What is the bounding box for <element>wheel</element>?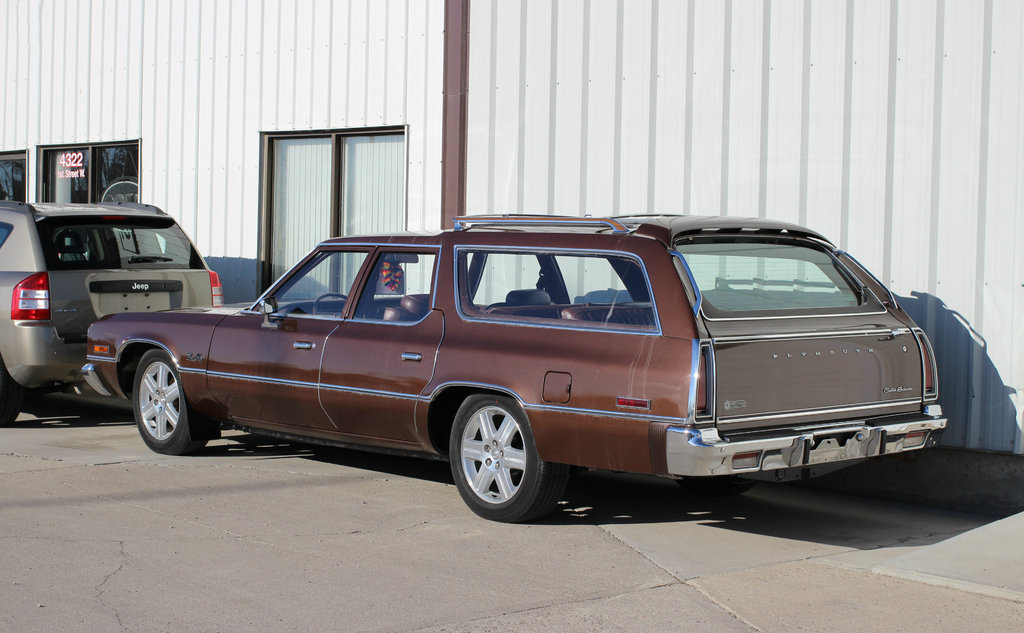
crop(0, 358, 23, 425).
